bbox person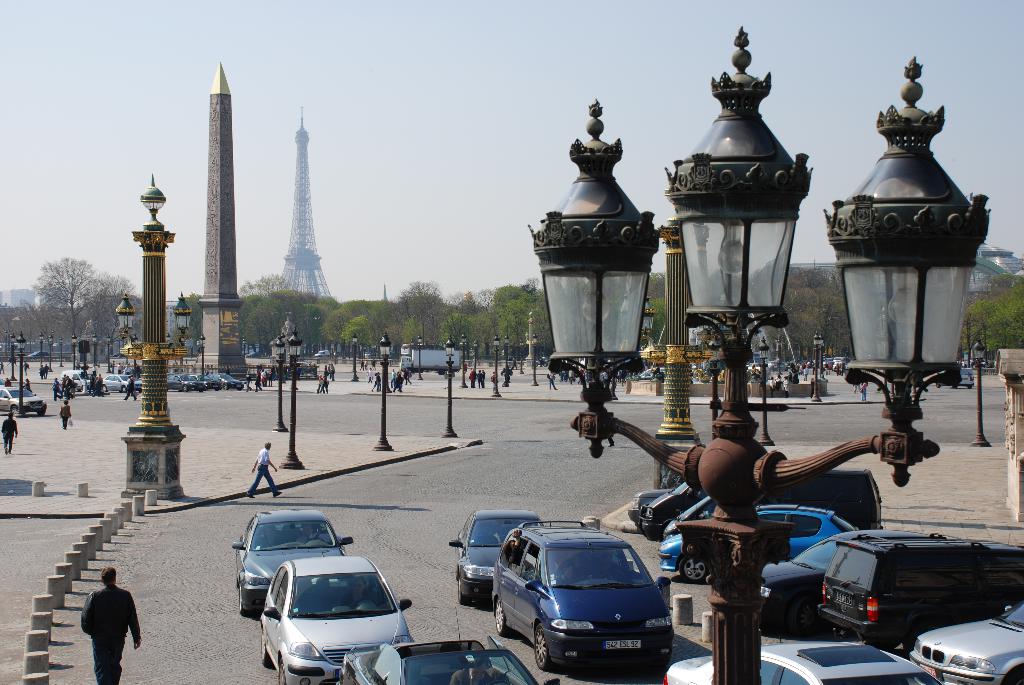
{"left": 0, "top": 409, "right": 16, "bottom": 455}
